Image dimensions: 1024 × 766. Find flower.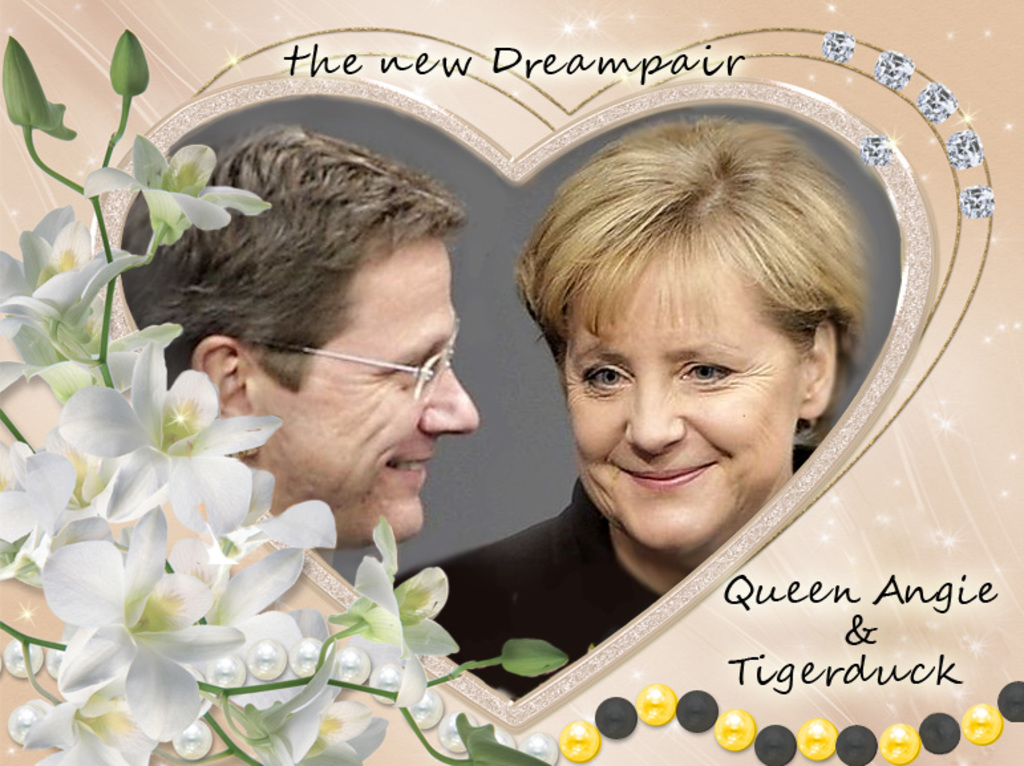
(0,445,149,572).
